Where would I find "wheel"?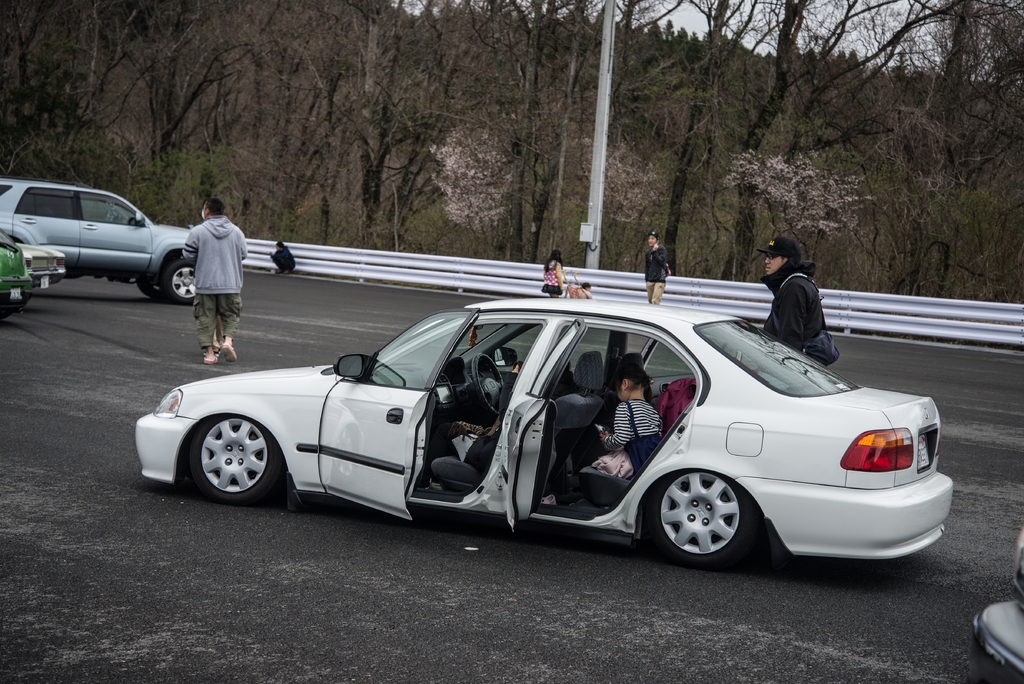
At x1=665, y1=474, x2=766, y2=561.
